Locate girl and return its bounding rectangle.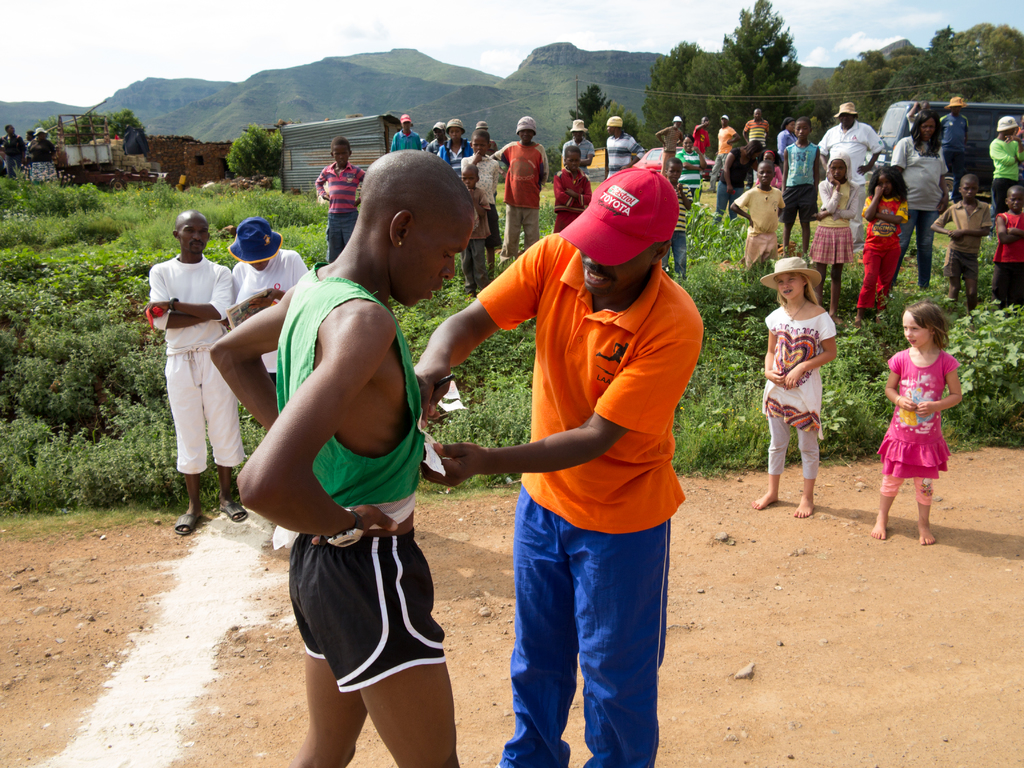
[left=752, top=258, right=840, bottom=516].
